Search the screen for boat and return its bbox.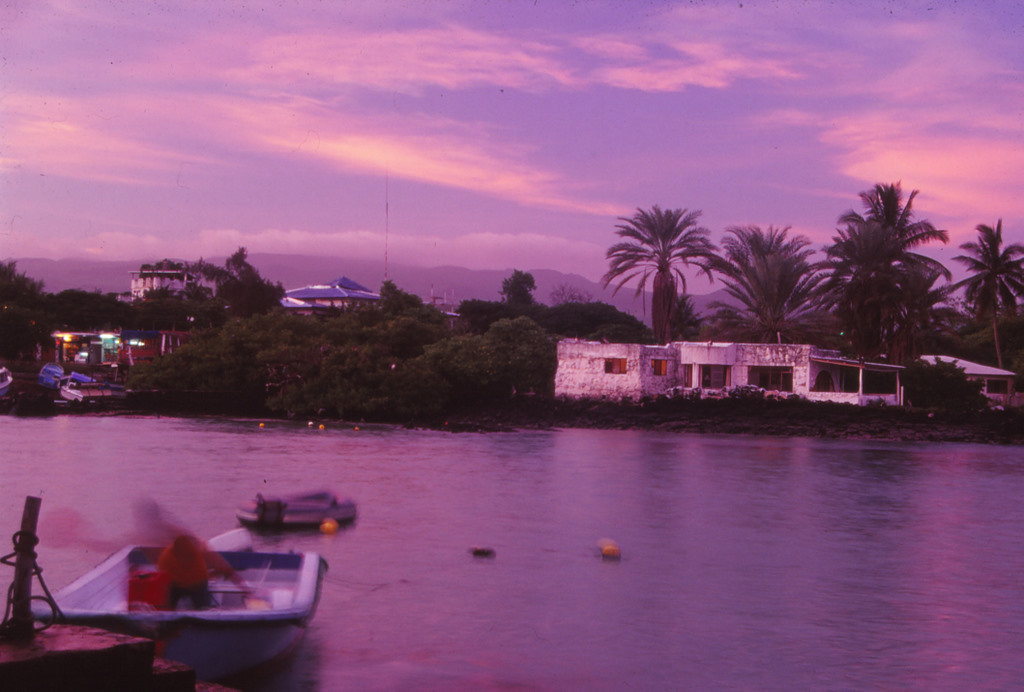
Found: [235, 487, 359, 544].
